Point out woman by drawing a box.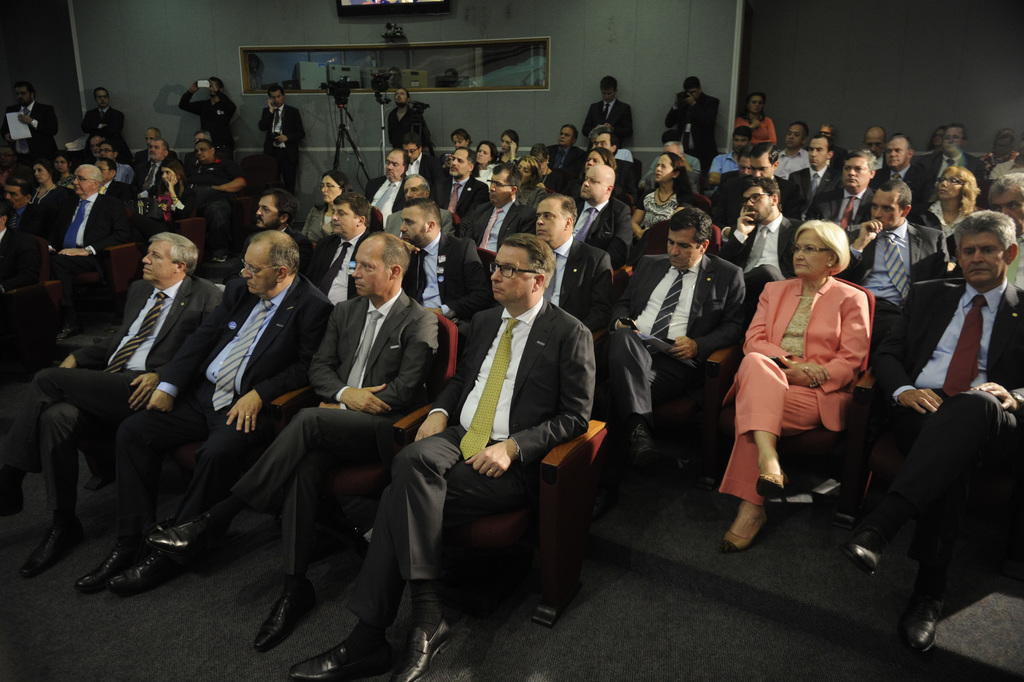
rect(733, 207, 893, 547).
